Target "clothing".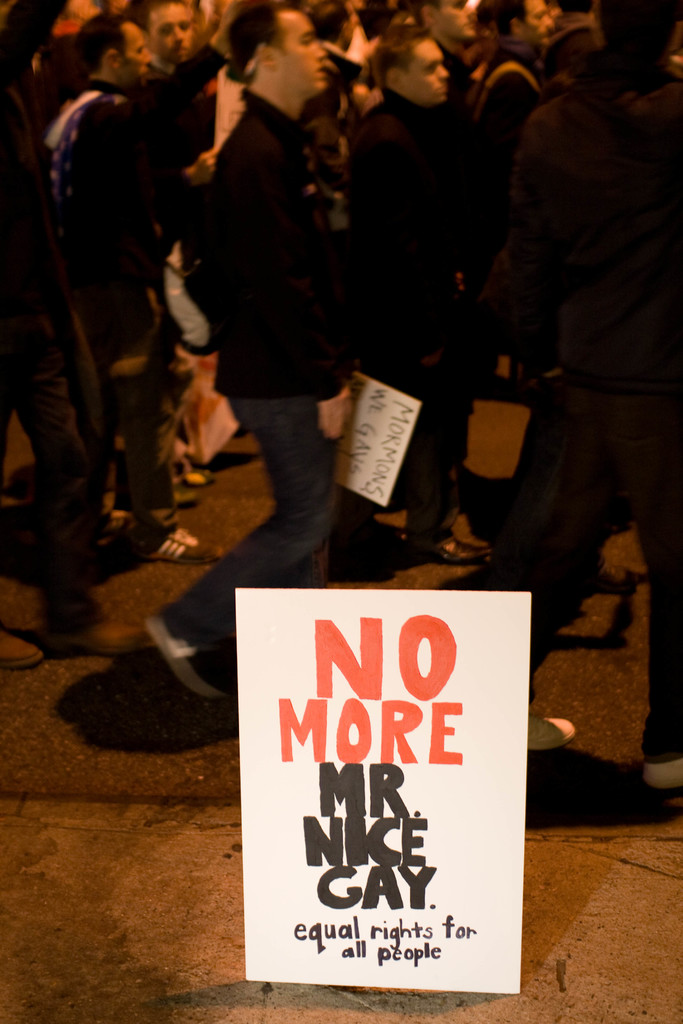
Target region: detection(44, 76, 150, 547).
